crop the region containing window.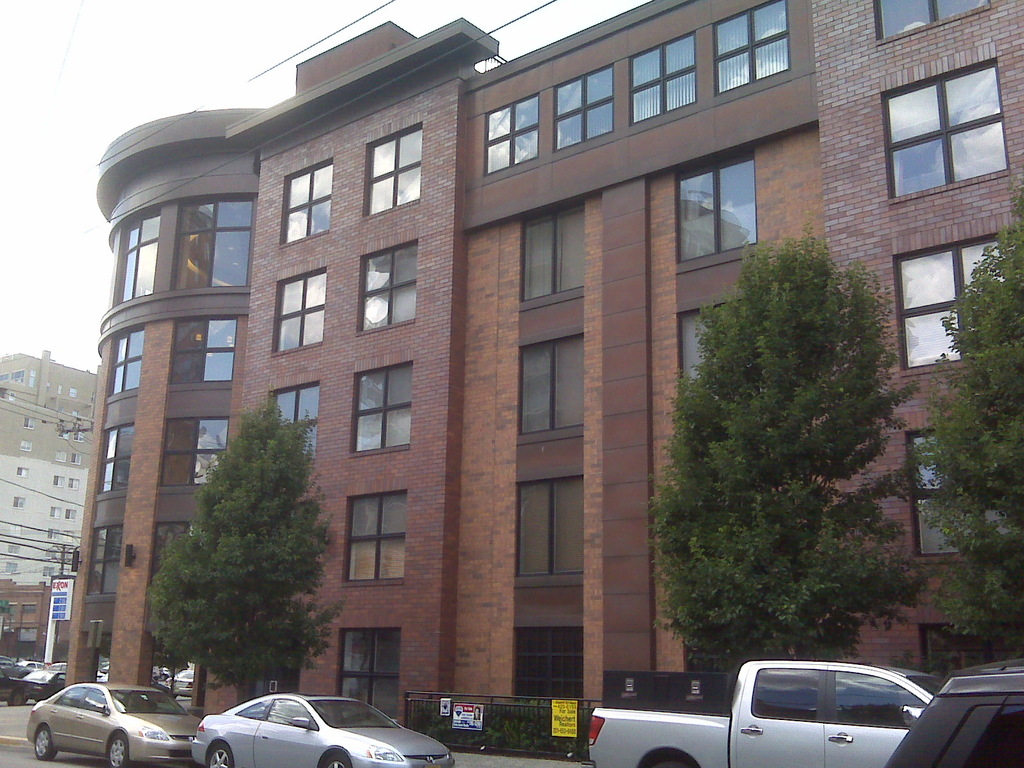
Crop region: 886,58,995,206.
